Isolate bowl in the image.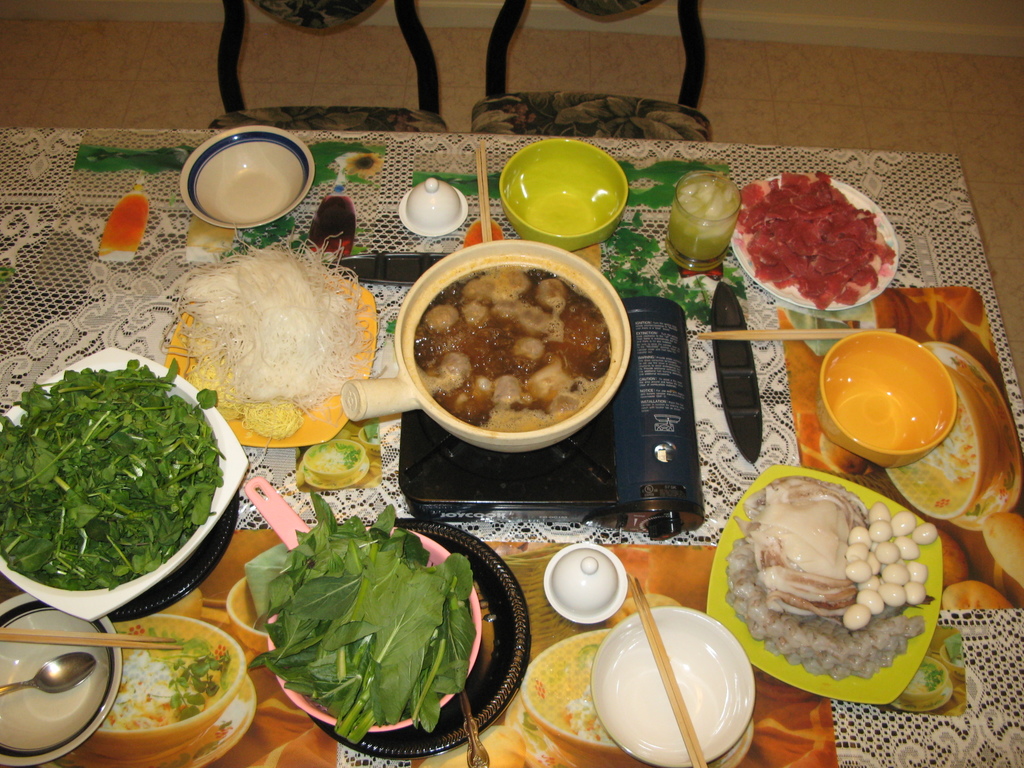
Isolated region: box=[87, 615, 247, 755].
